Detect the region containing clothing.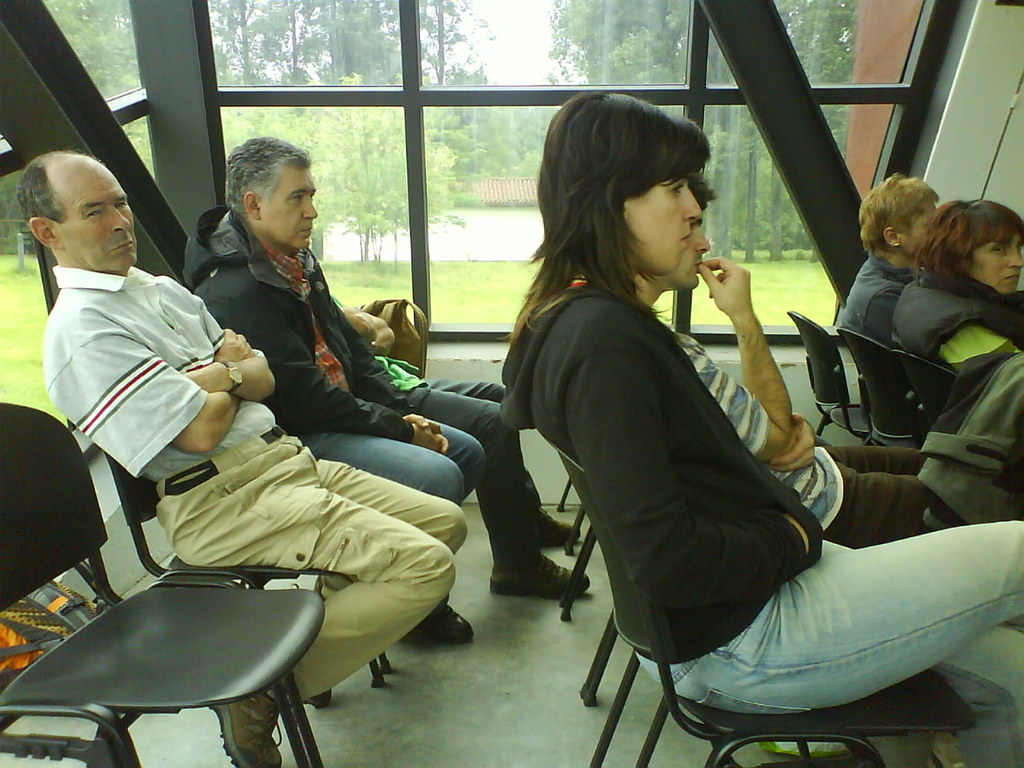
locate(40, 262, 470, 700).
